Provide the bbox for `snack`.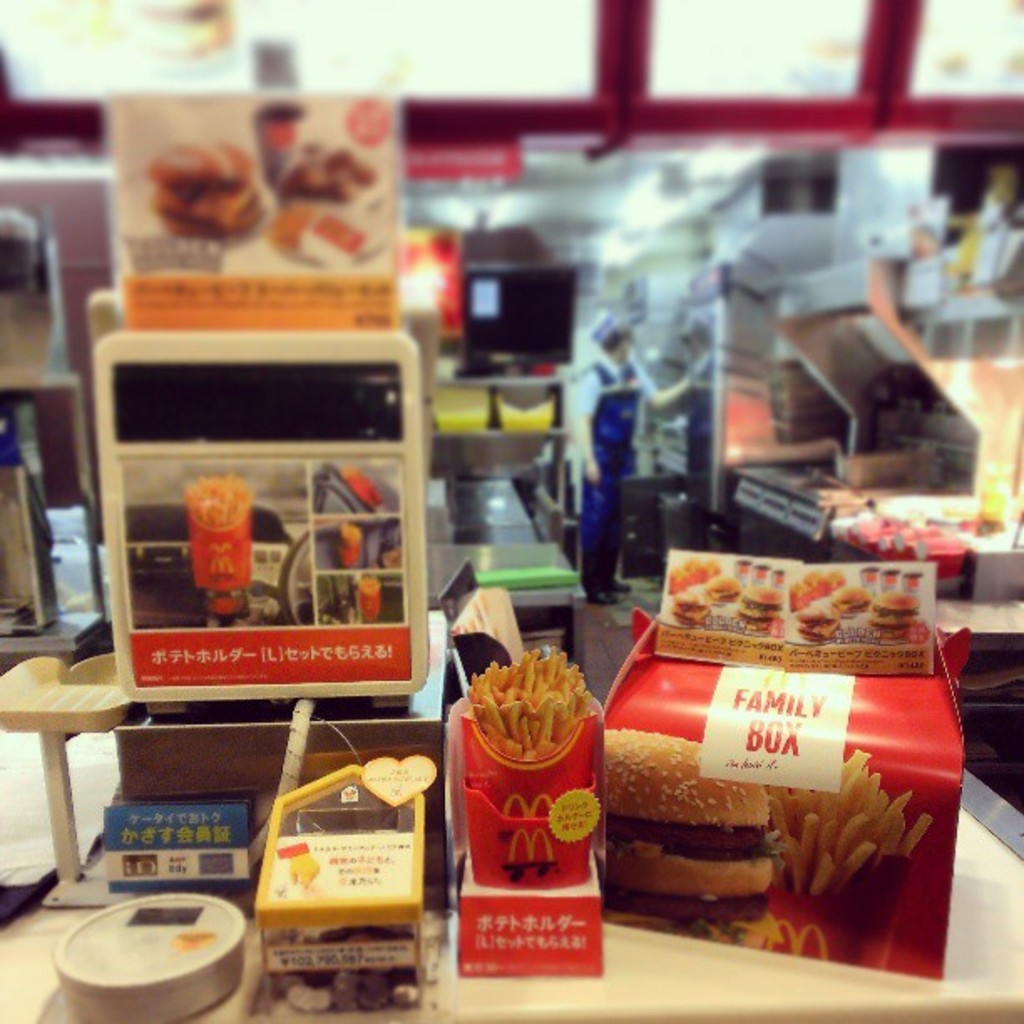
x1=745 y1=587 x2=791 y2=632.
